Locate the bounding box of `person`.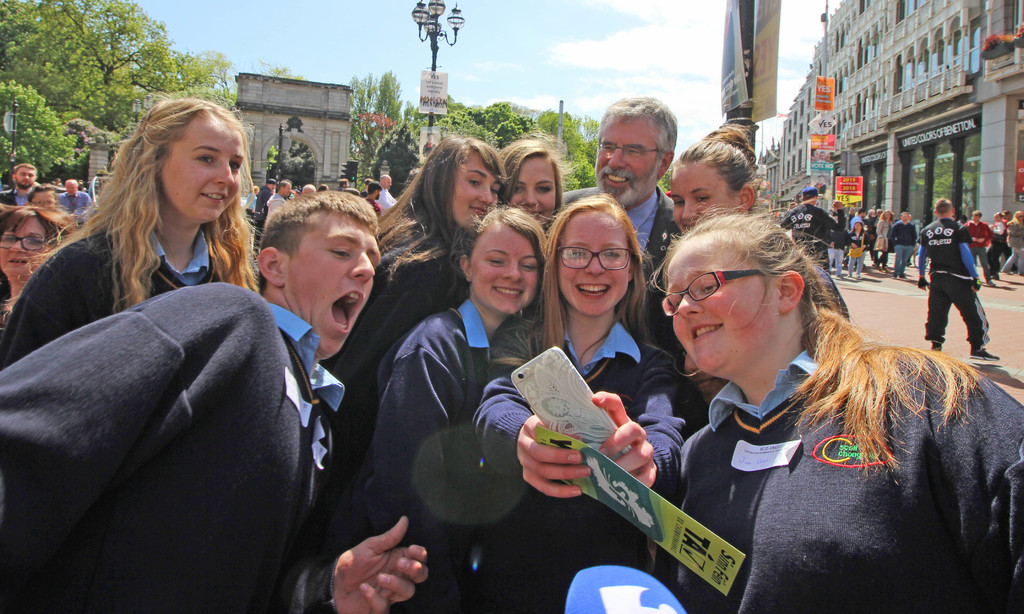
Bounding box: BBox(952, 215, 968, 234).
